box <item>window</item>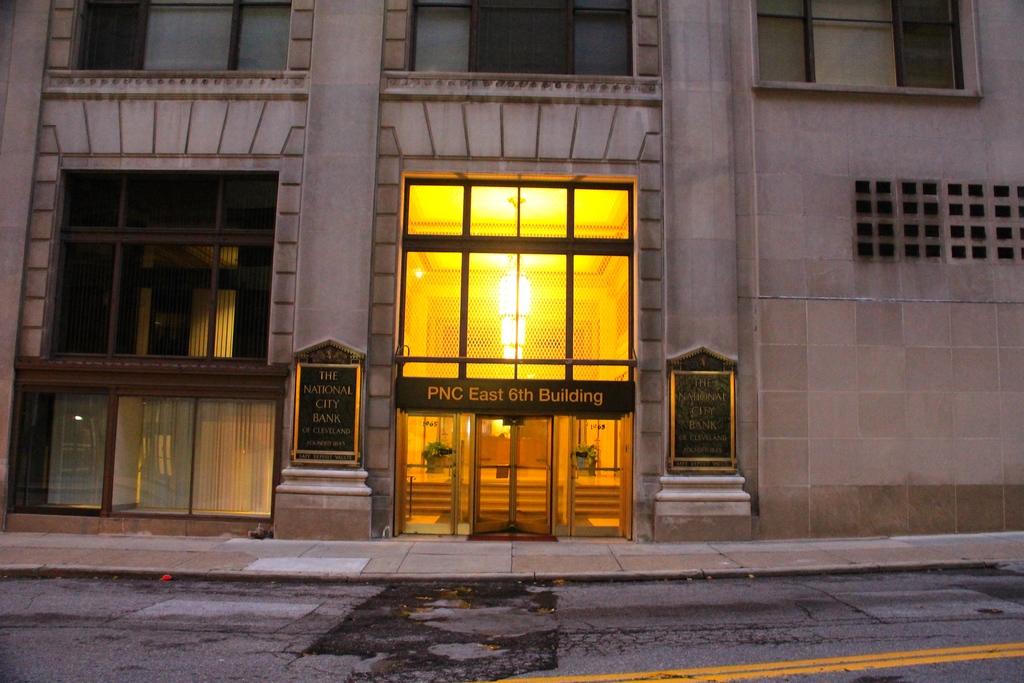
{"left": 9, "top": 395, "right": 281, "bottom": 520}
